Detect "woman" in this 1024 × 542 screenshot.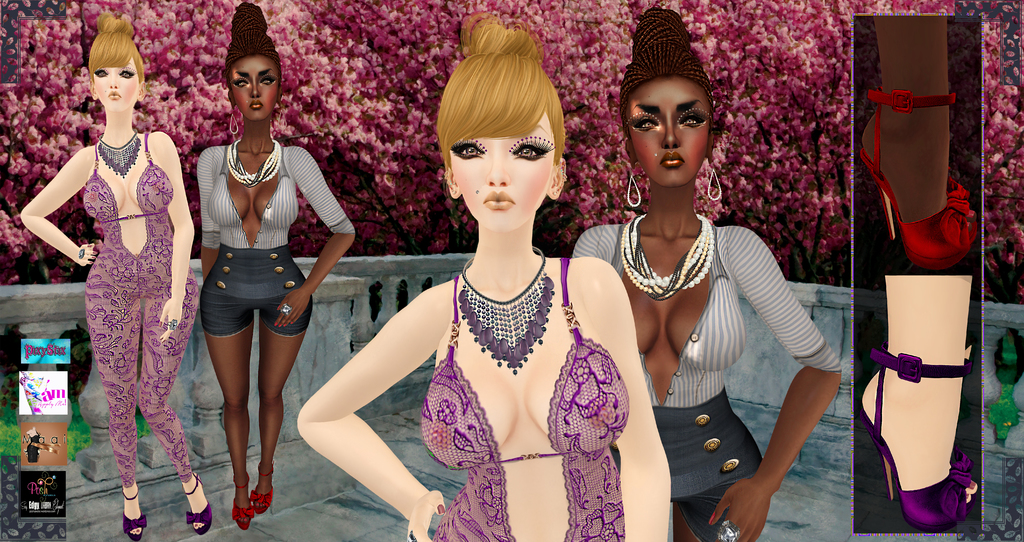
Detection: [x1=198, y1=0, x2=354, y2=527].
